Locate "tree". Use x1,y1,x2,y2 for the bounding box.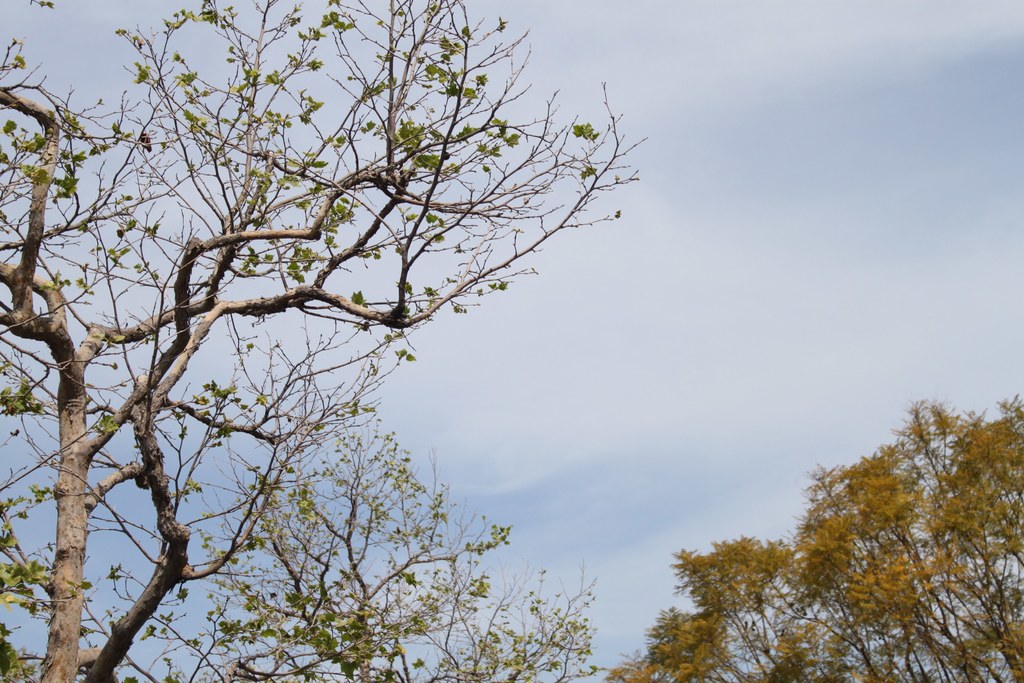
76,340,596,682.
